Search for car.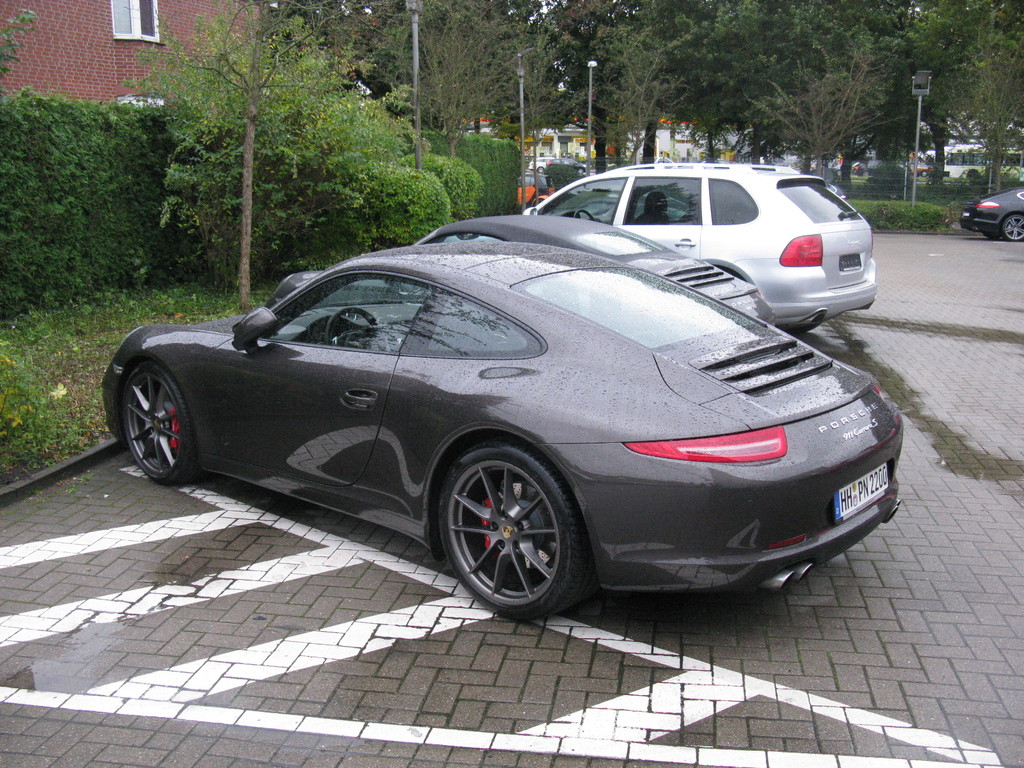
Found at [99,241,904,627].
